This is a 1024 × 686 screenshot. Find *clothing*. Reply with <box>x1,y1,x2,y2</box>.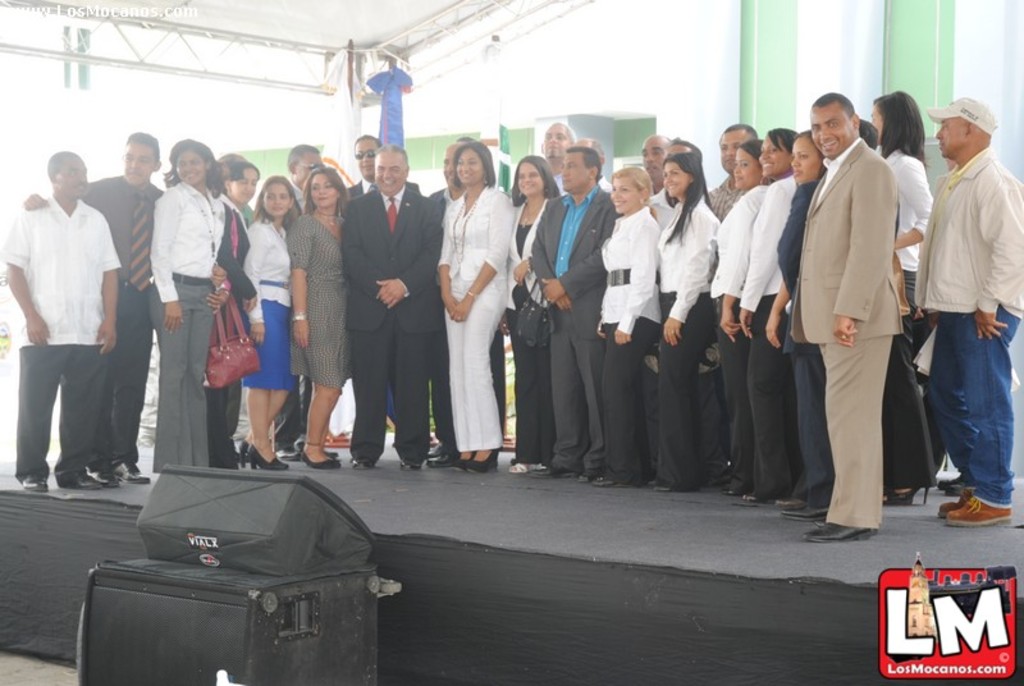
<box>741,170,799,494</box>.
